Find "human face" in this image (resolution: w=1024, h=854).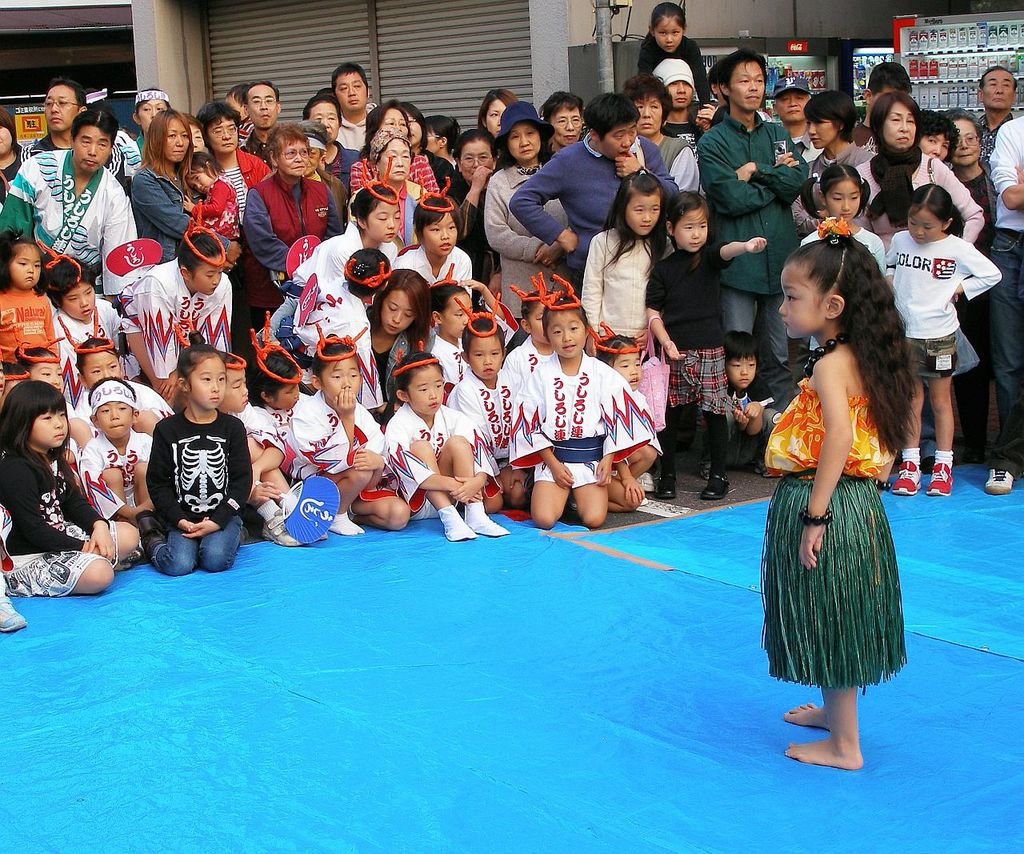
[left=191, top=166, right=210, bottom=193].
